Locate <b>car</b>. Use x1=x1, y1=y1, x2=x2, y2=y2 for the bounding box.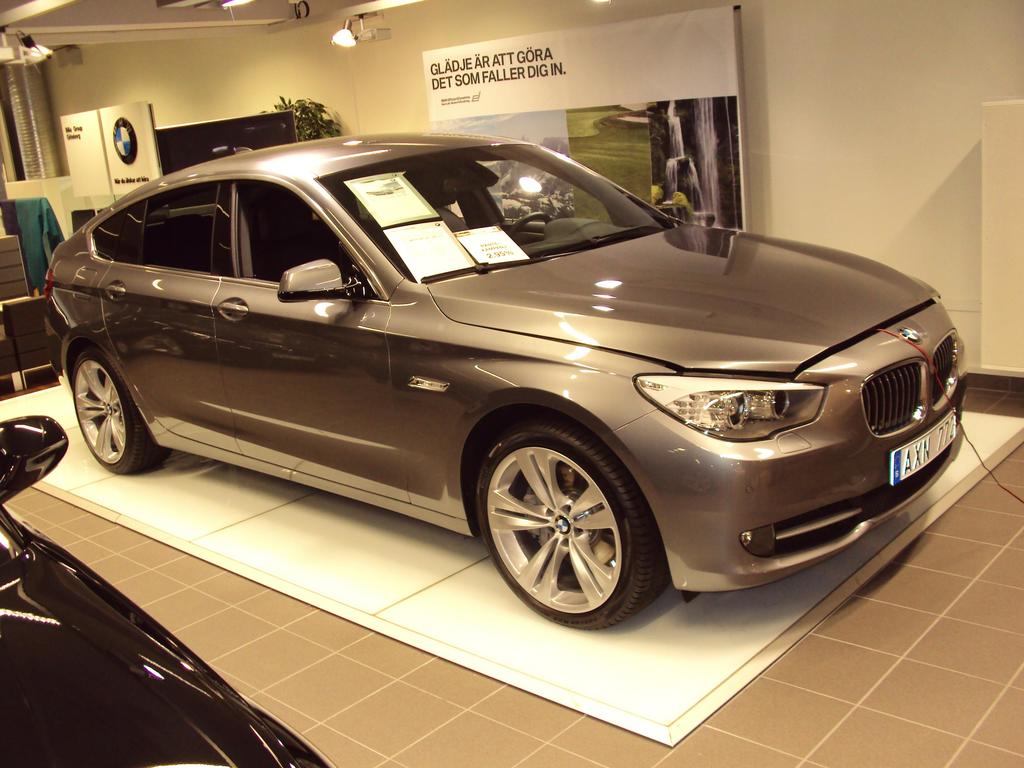
x1=0, y1=425, x2=338, y2=767.
